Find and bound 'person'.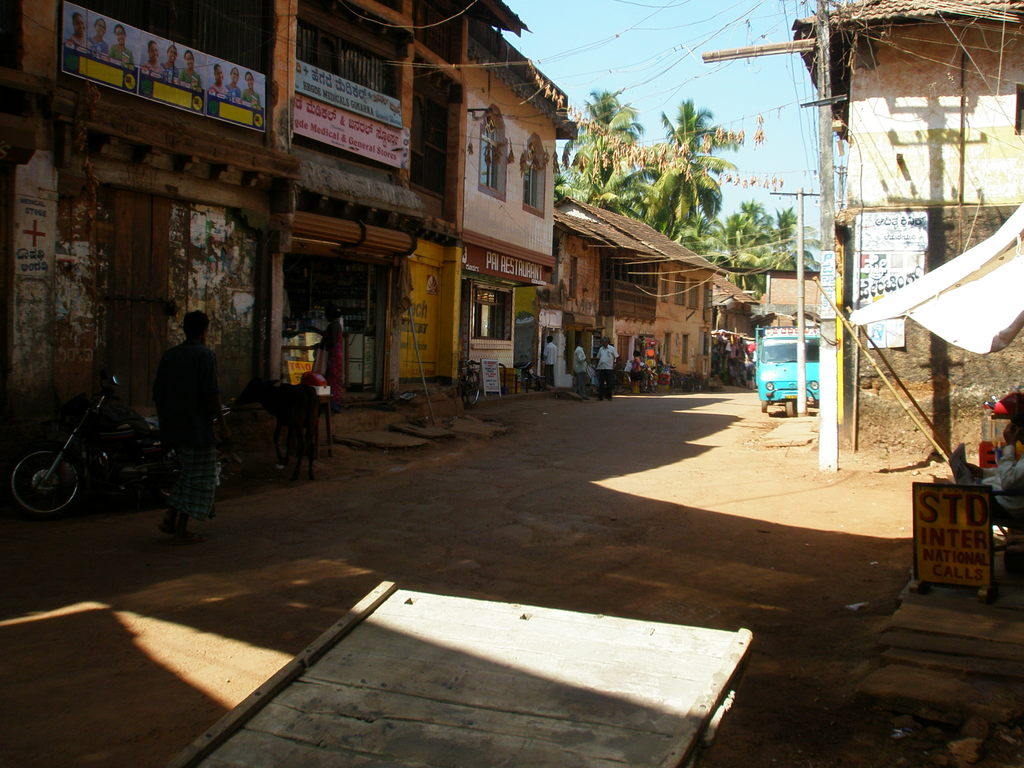
Bound: x1=594 y1=334 x2=618 y2=401.
